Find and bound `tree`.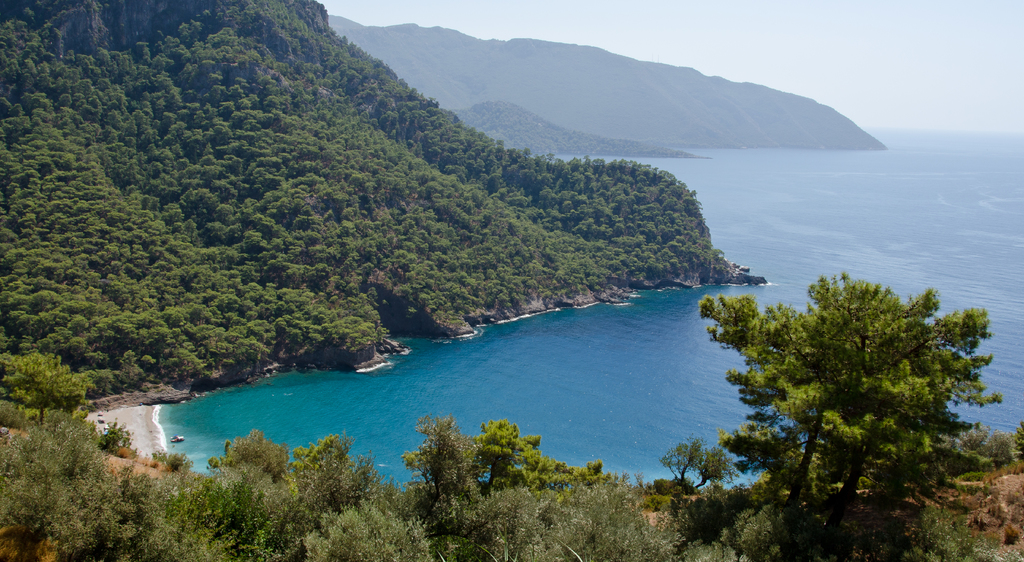
Bound: {"left": 0, "top": 344, "right": 89, "bottom": 431}.
